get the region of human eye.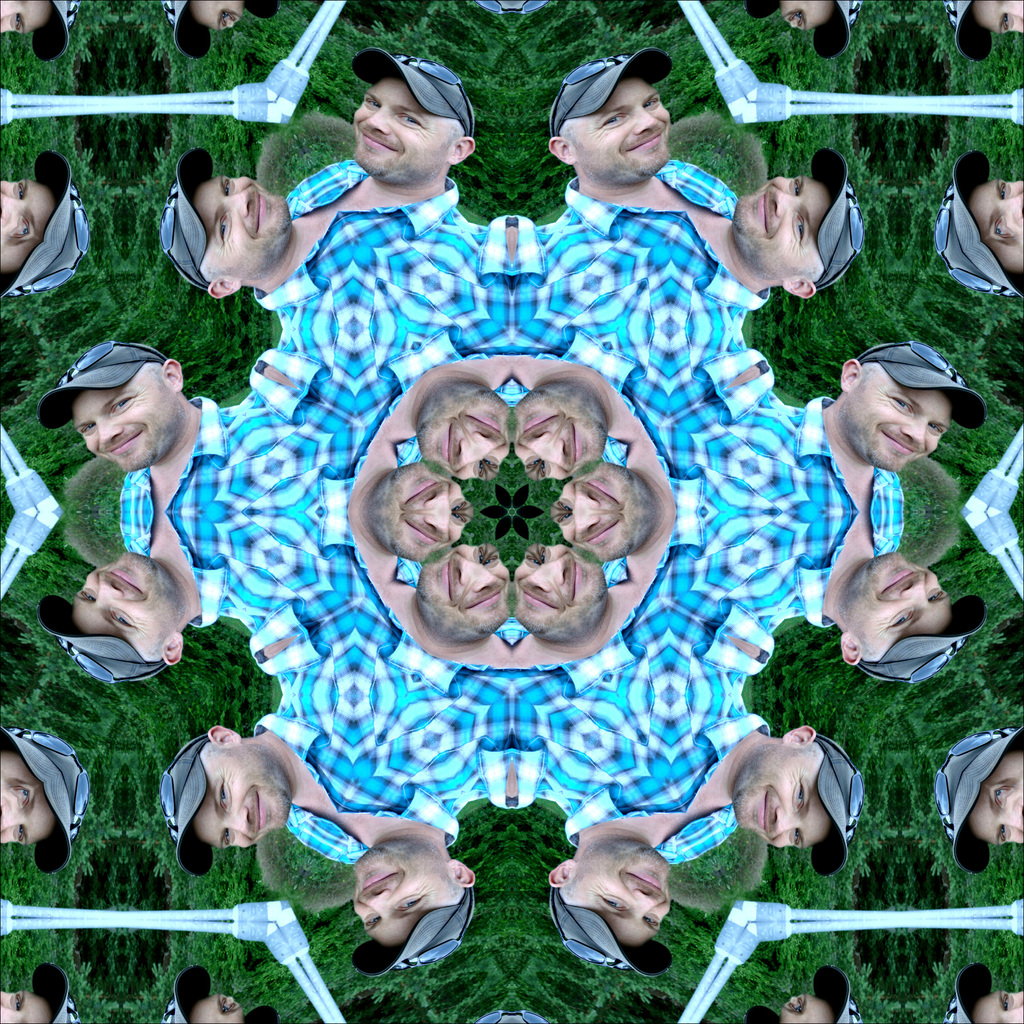
790, 828, 805, 851.
